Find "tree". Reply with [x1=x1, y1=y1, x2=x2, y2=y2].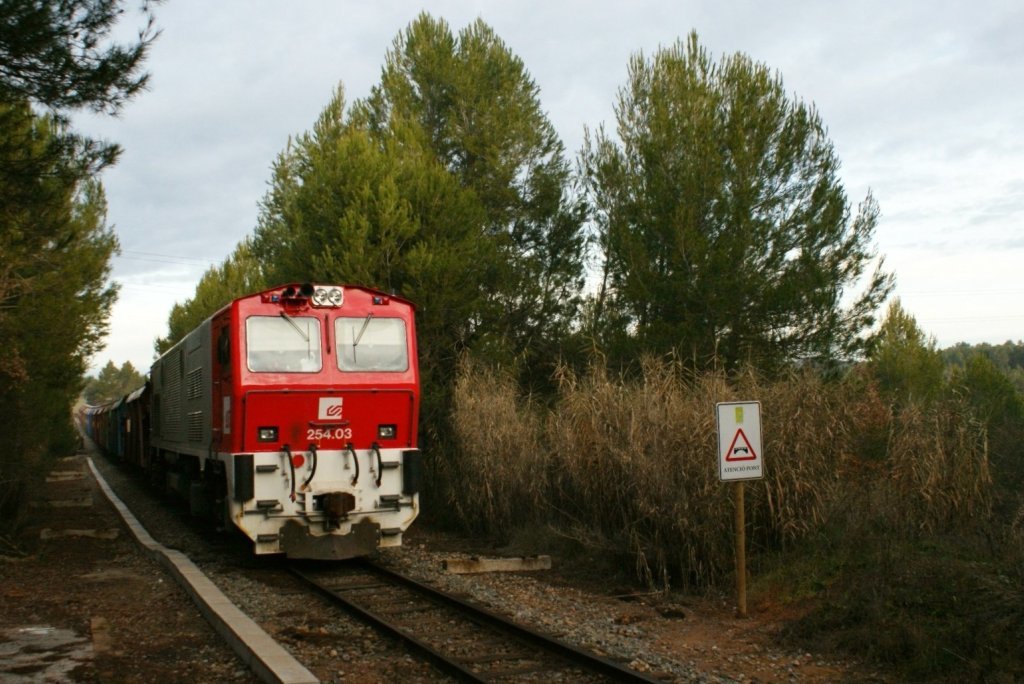
[x1=348, y1=10, x2=470, y2=176].
